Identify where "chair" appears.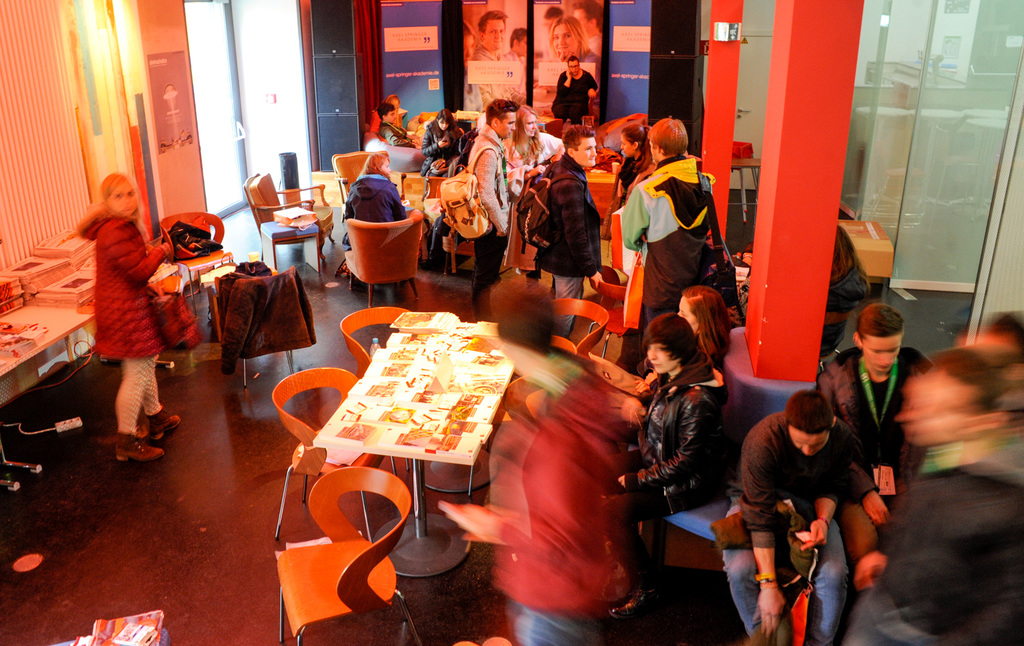
Appears at 214, 274, 301, 397.
